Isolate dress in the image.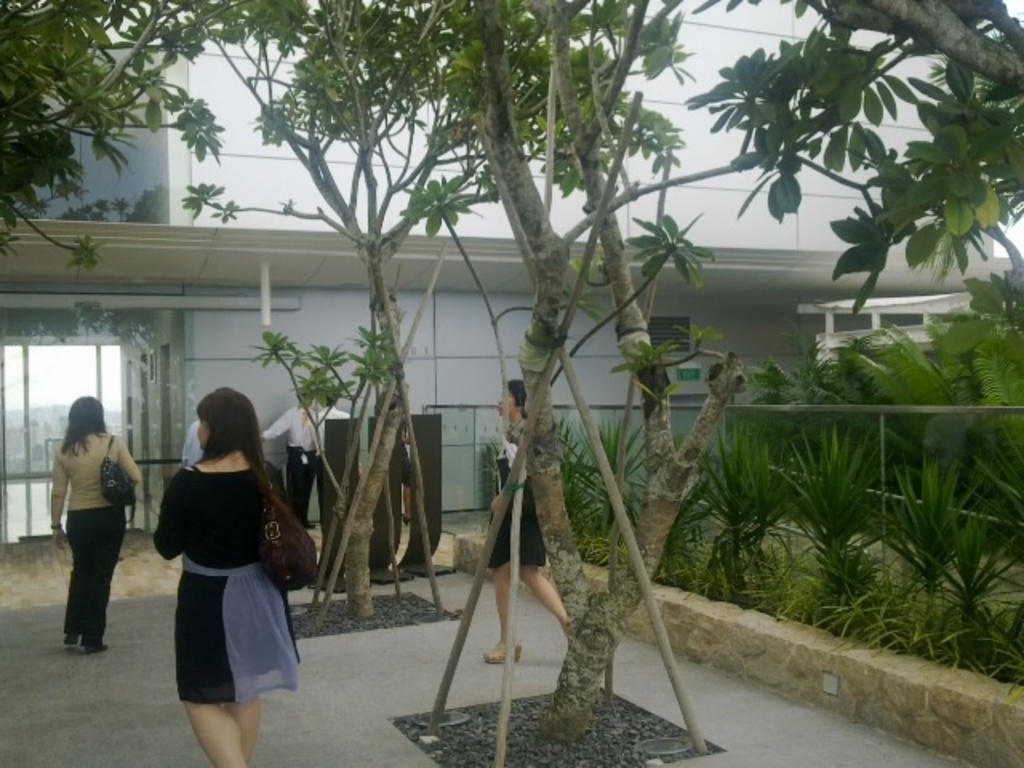
Isolated region: select_region(486, 418, 554, 563).
